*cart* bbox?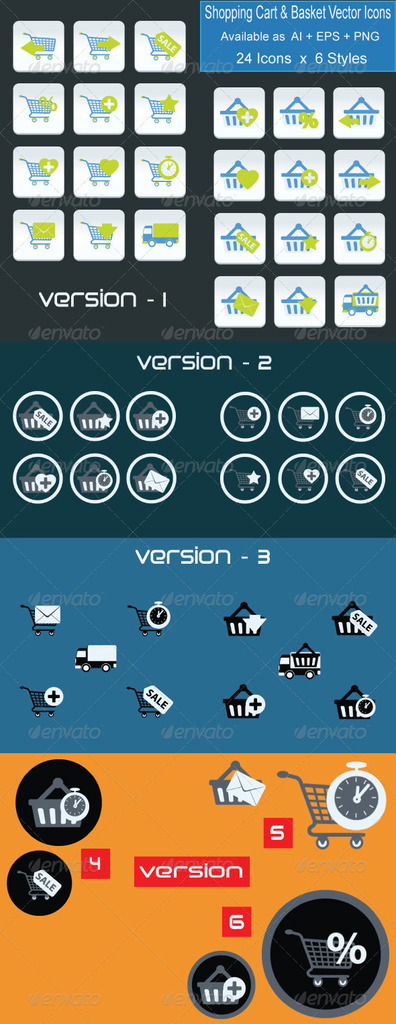
left=15, top=870, right=54, bottom=900
